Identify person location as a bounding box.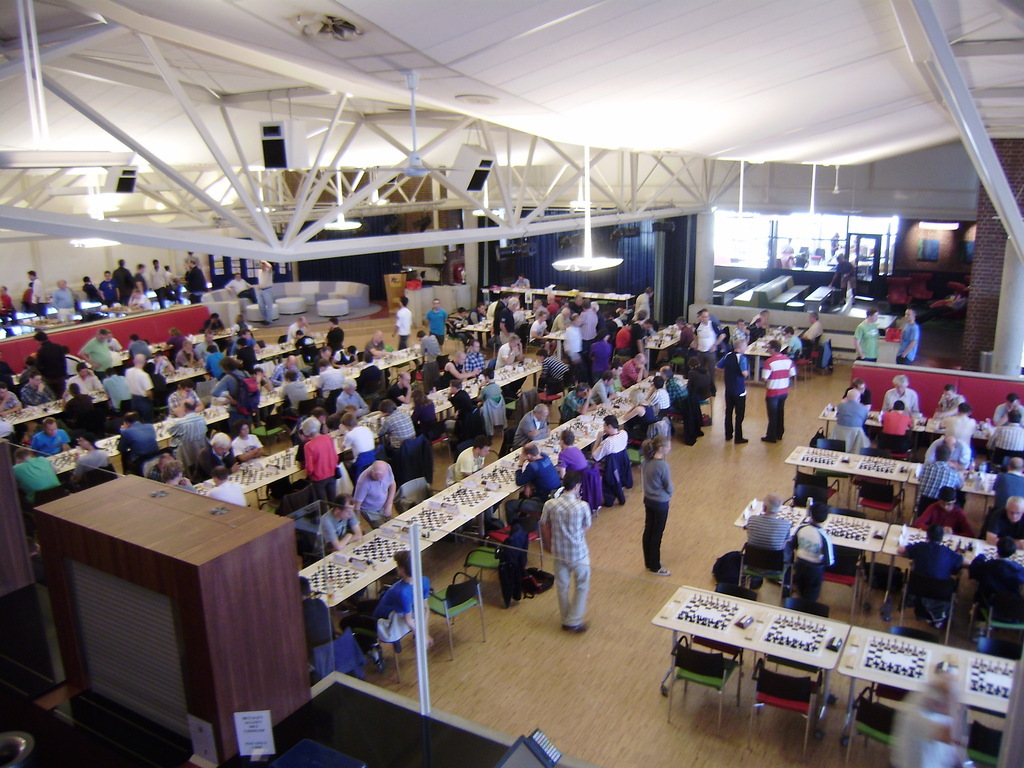
[553,375,602,423].
